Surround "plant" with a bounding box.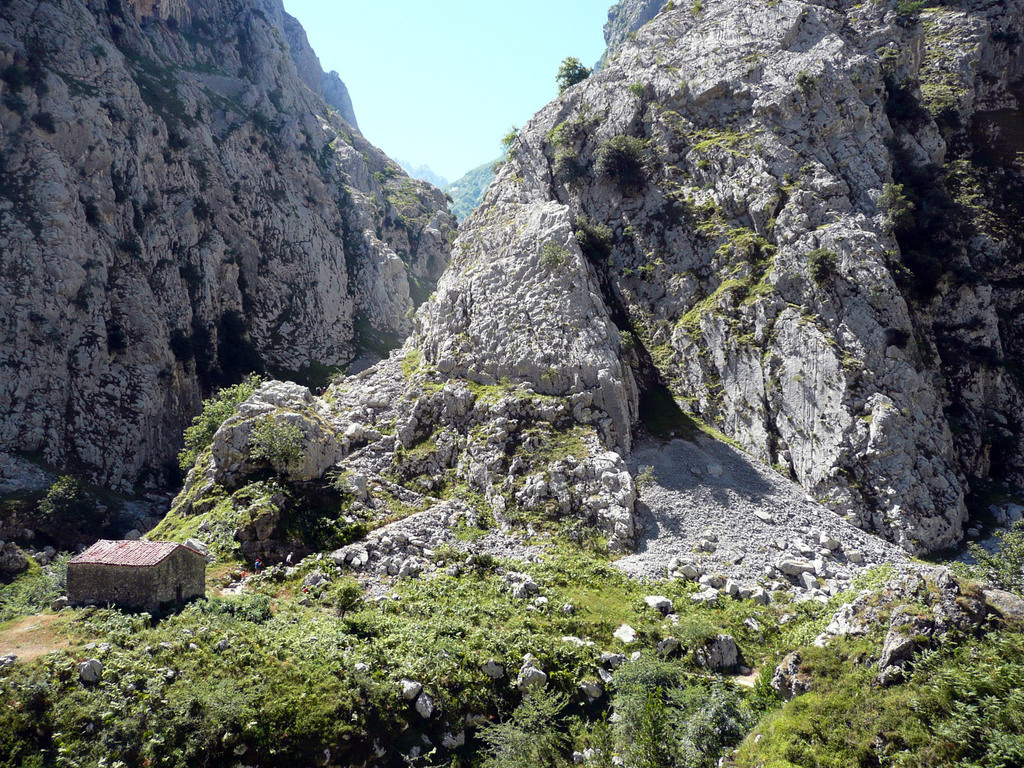
<region>627, 79, 646, 100</region>.
